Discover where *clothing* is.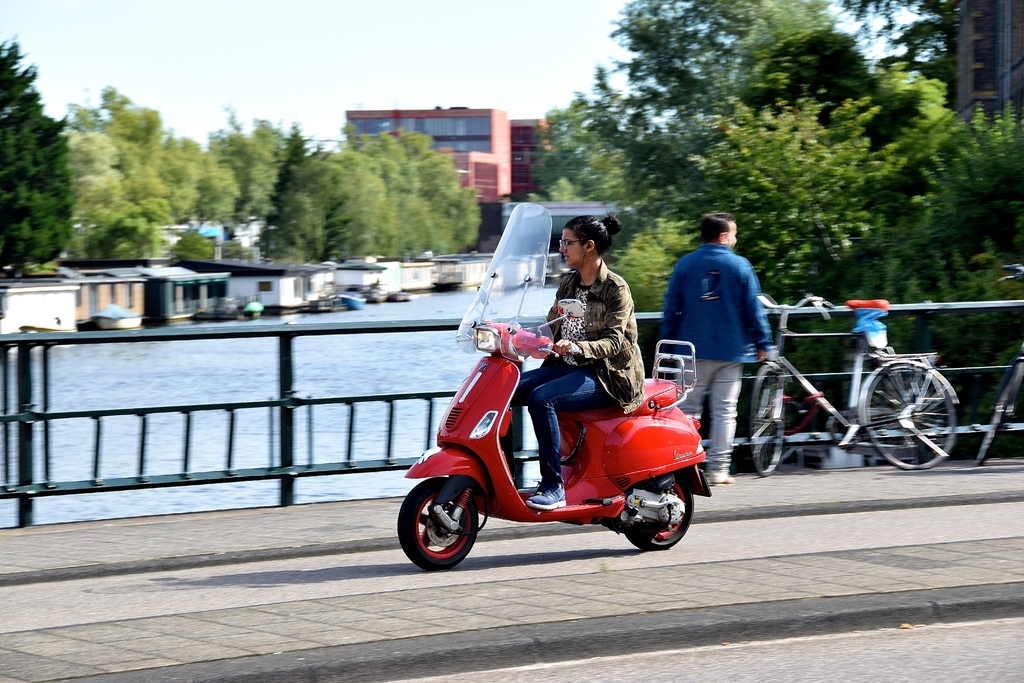
Discovered at Rect(494, 257, 648, 484).
